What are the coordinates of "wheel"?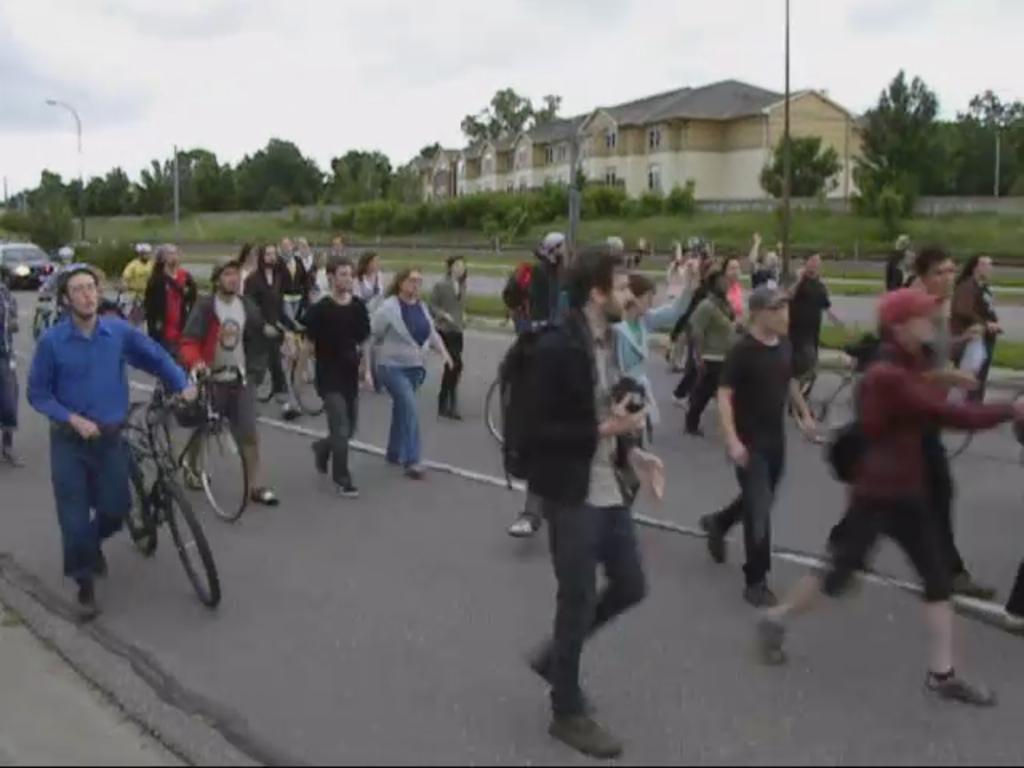
[253,350,278,400].
